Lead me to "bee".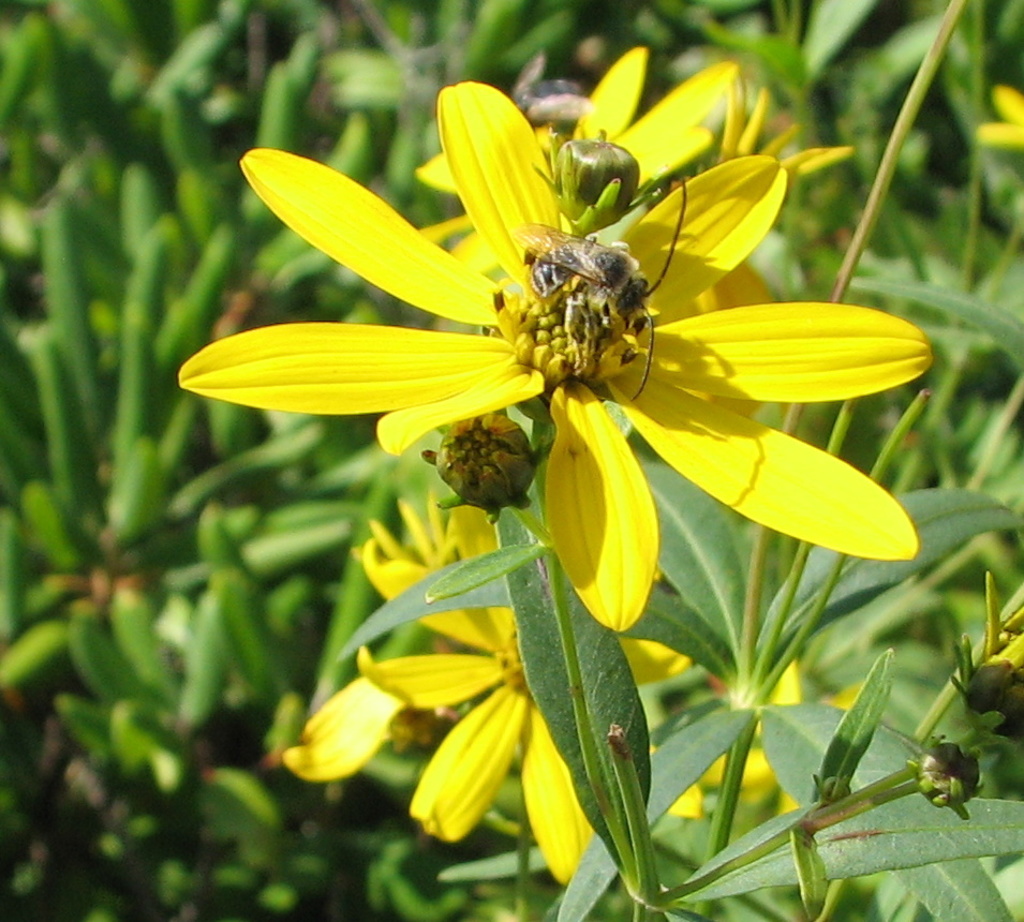
Lead to box(507, 177, 683, 408).
